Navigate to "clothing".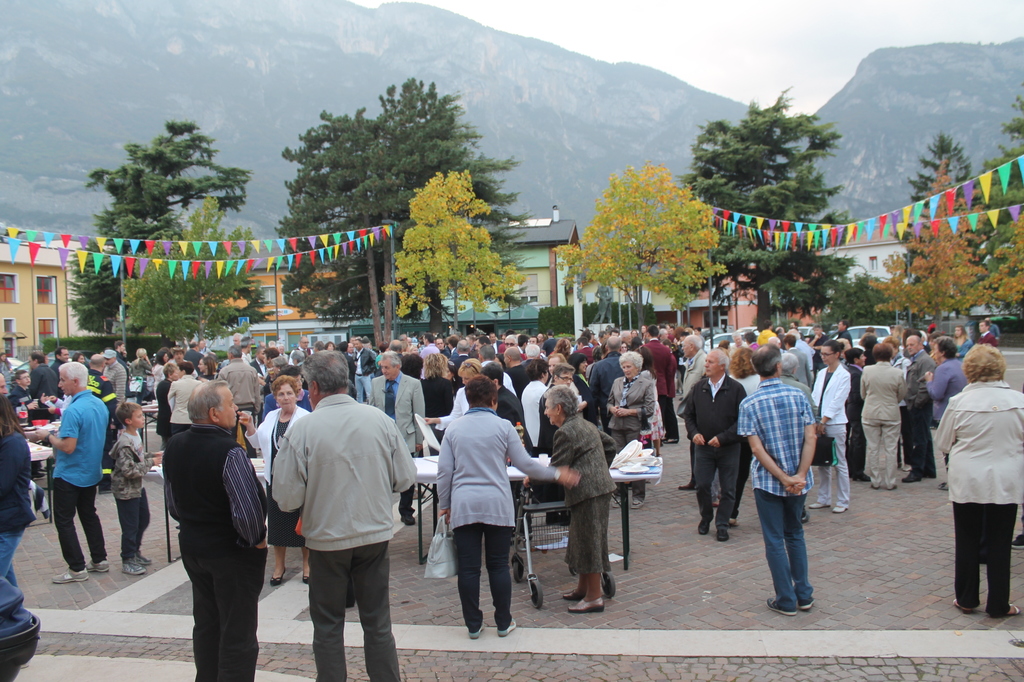
Navigation target: {"left": 817, "top": 365, "right": 844, "bottom": 512}.
